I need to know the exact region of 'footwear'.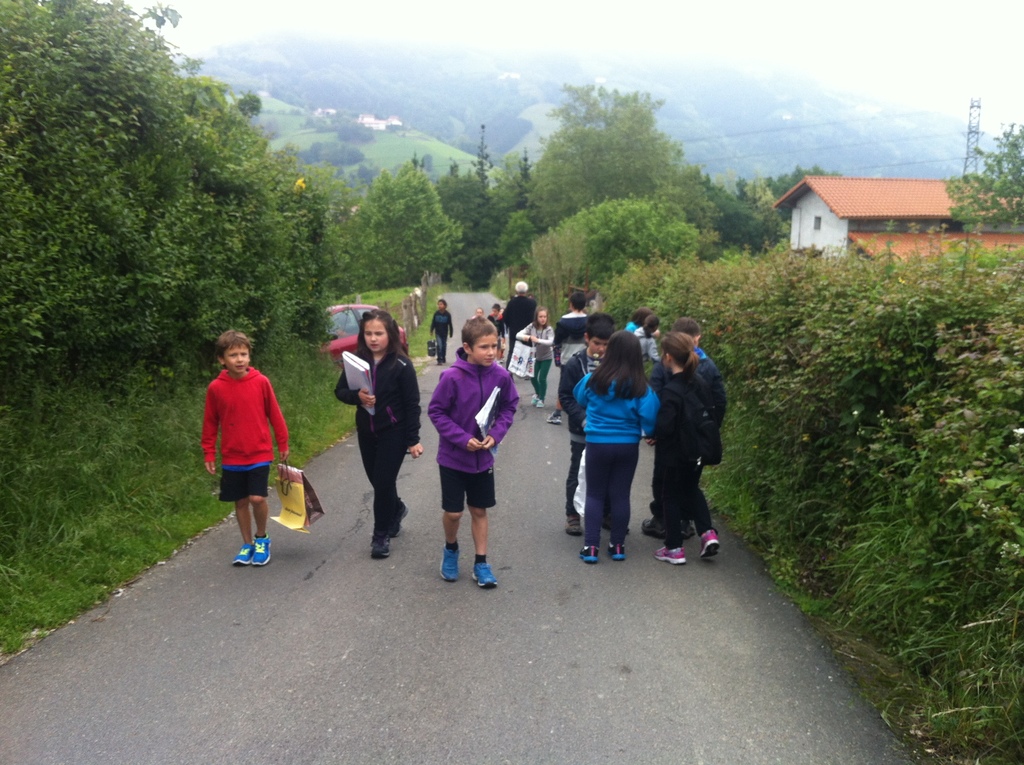
Region: l=531, t=396, r=542, b=408.
